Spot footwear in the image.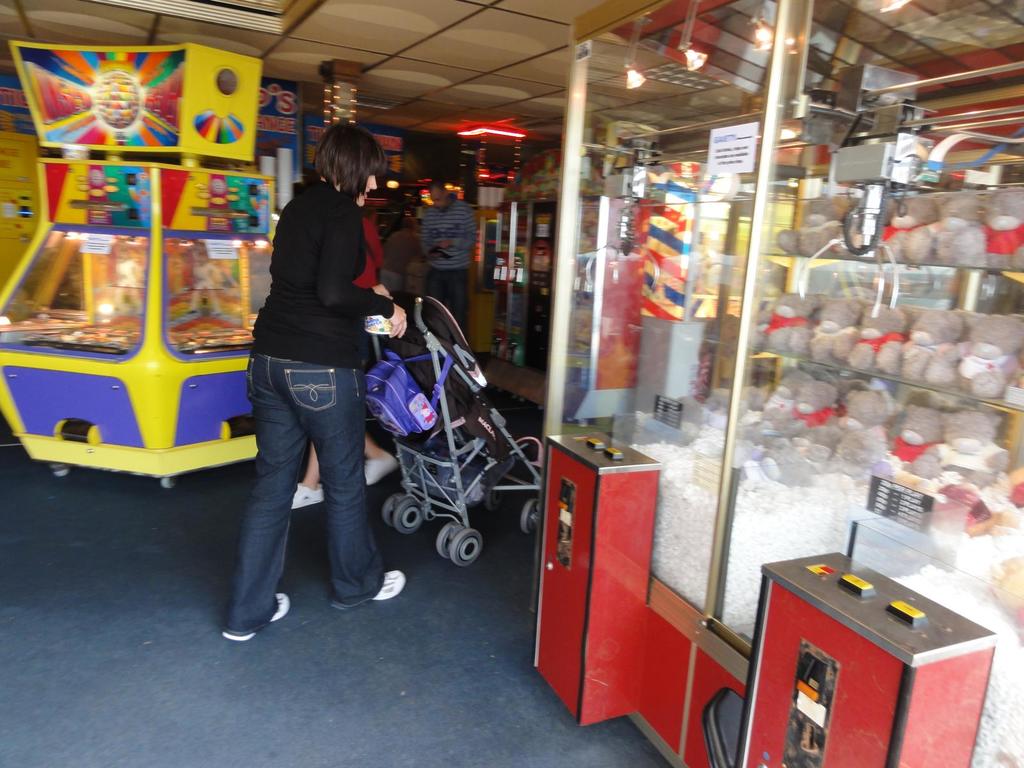
footwear found at {"left": 225, "top": 596, "right": 292, "bottom": 646}.
